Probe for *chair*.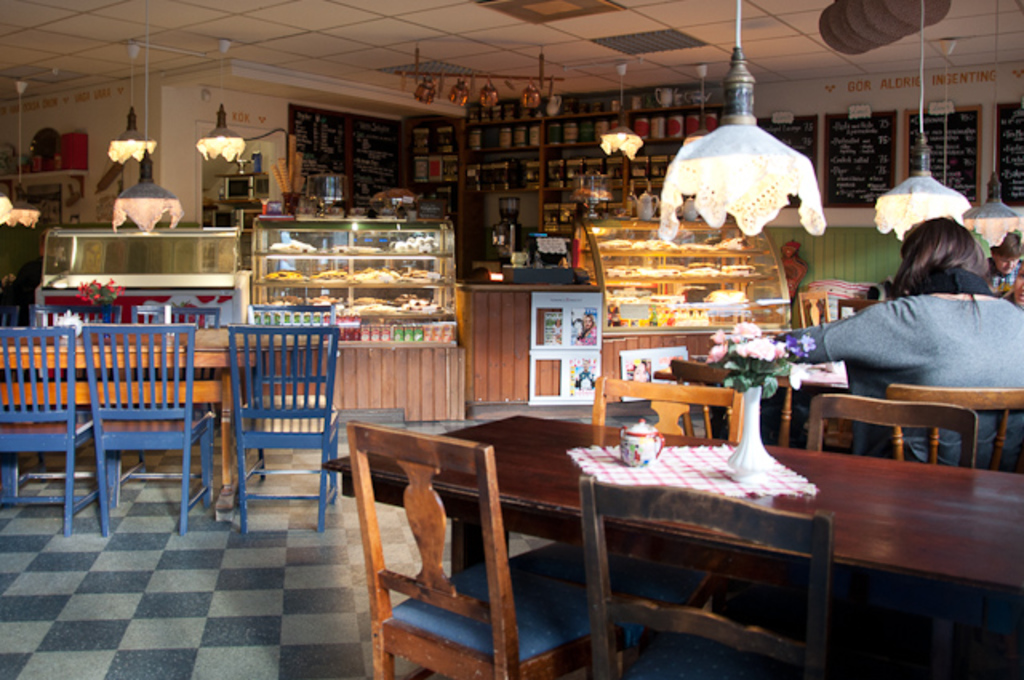
Probe result: rect(130, 304, 222, 437).
